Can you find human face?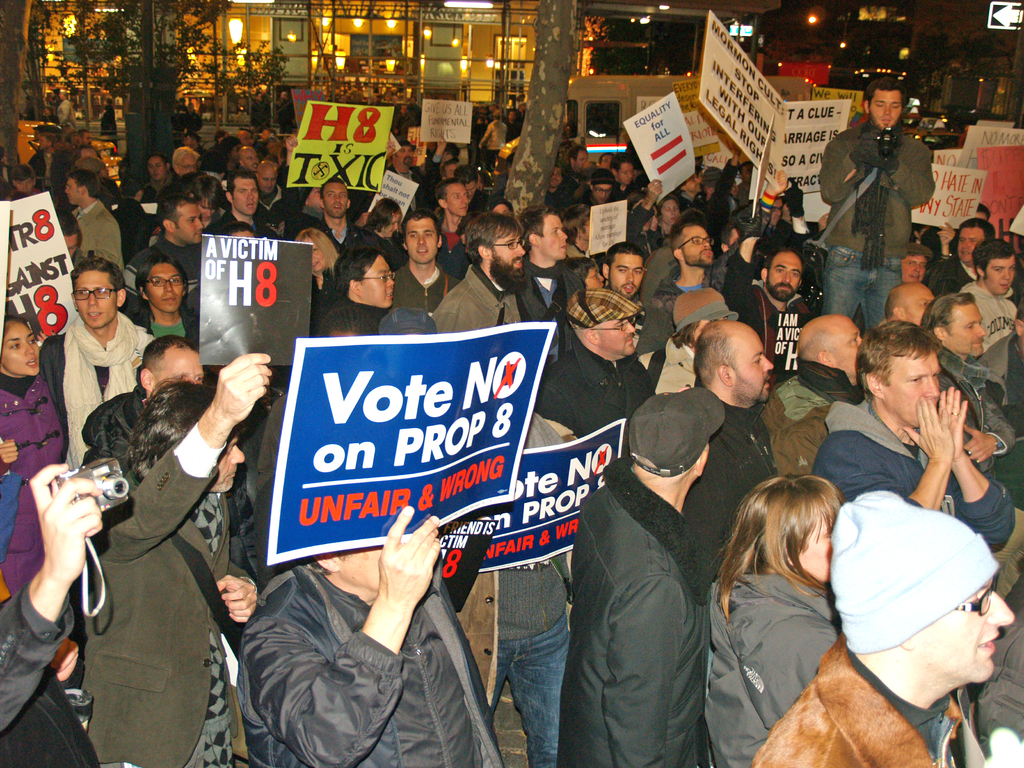
Yes, bounding box: (72, 268, 116, 328).
